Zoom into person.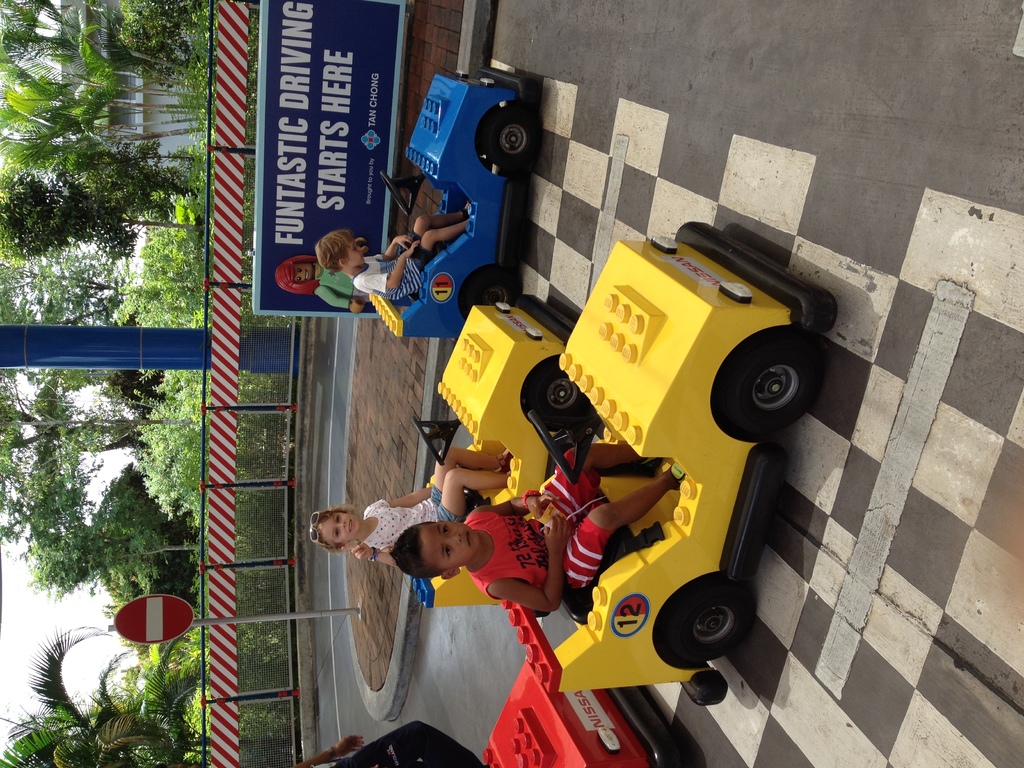
Zoom target: (291,736,364,767).
